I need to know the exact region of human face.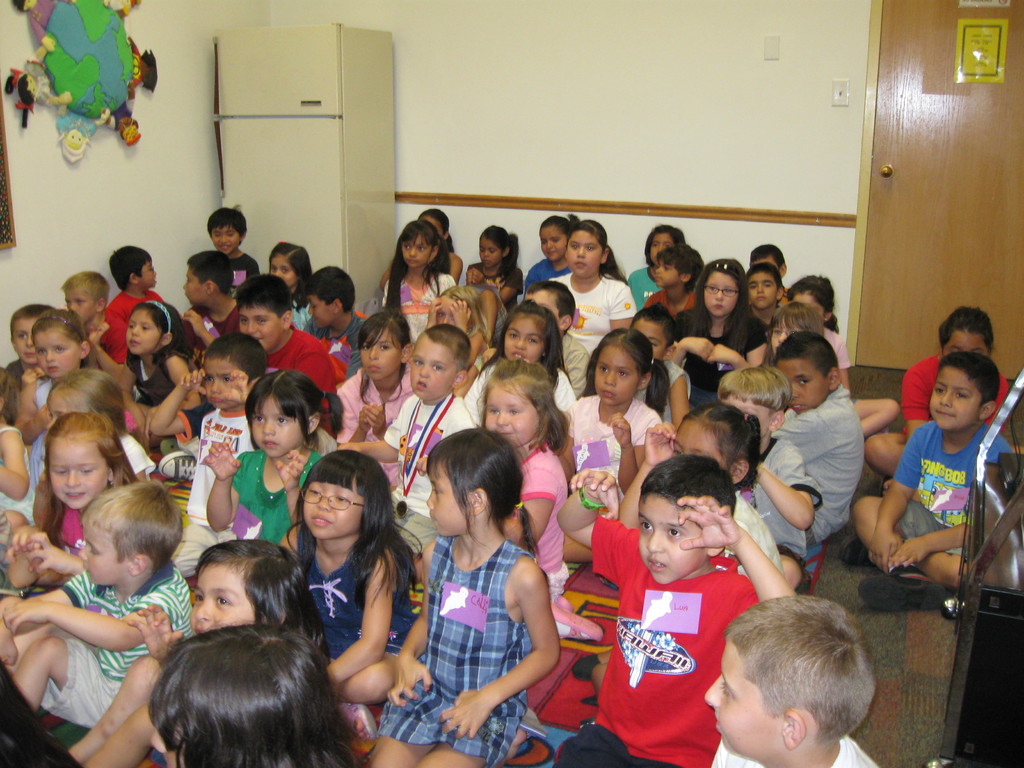
Region: (x1=414, y1=212, x2=449, y2=246).
